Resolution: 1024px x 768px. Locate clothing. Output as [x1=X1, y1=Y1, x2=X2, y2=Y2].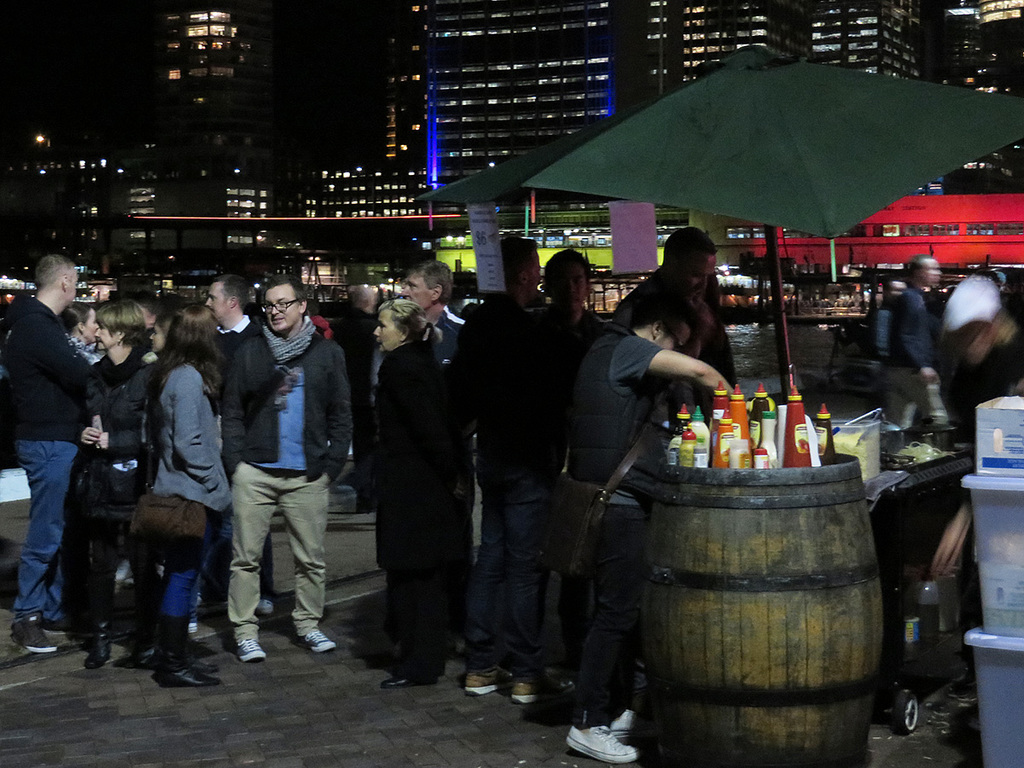
[x1=573, y1=511, x2=649, y2=726].
